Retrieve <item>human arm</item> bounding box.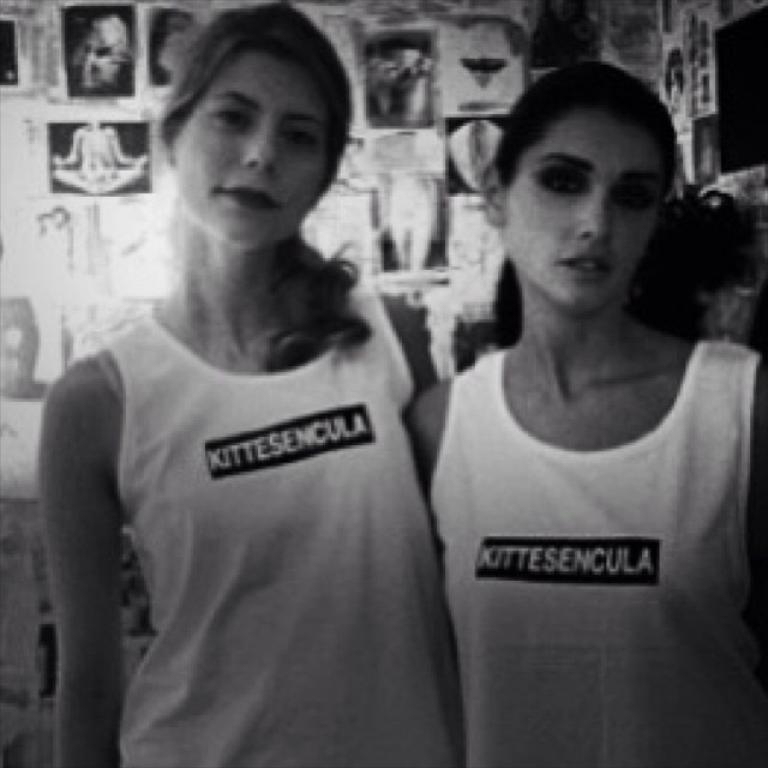
Bounding box: box=[37, 328, 140, 745].
